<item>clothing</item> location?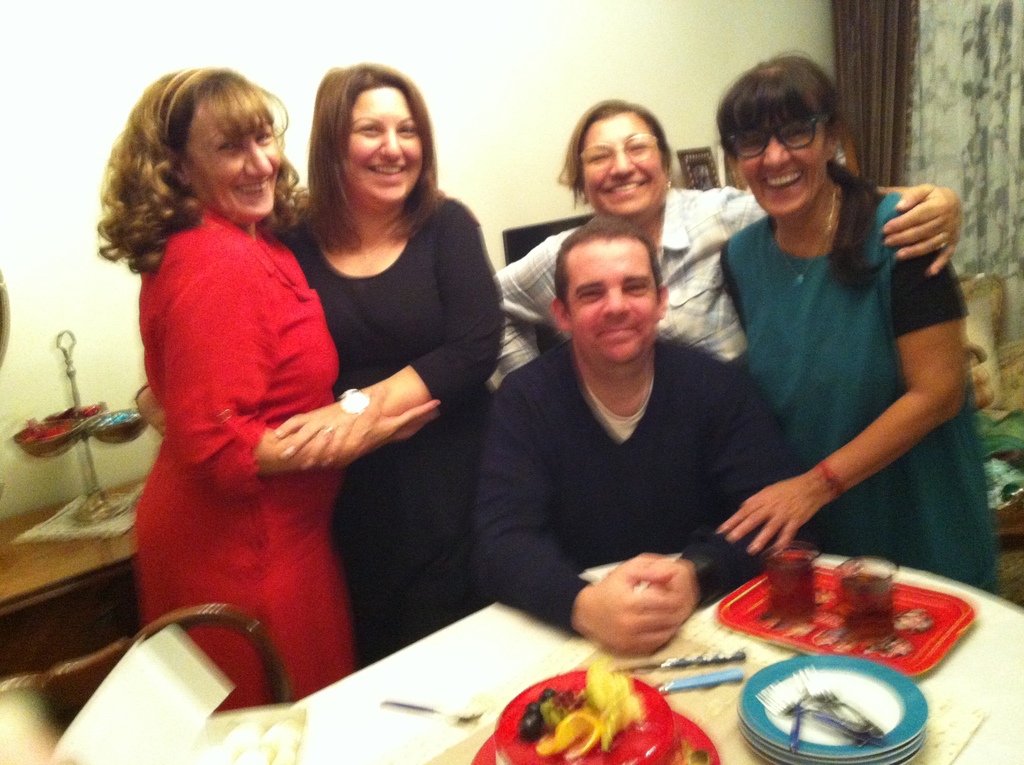
locate(98, 147, 384, 666)
